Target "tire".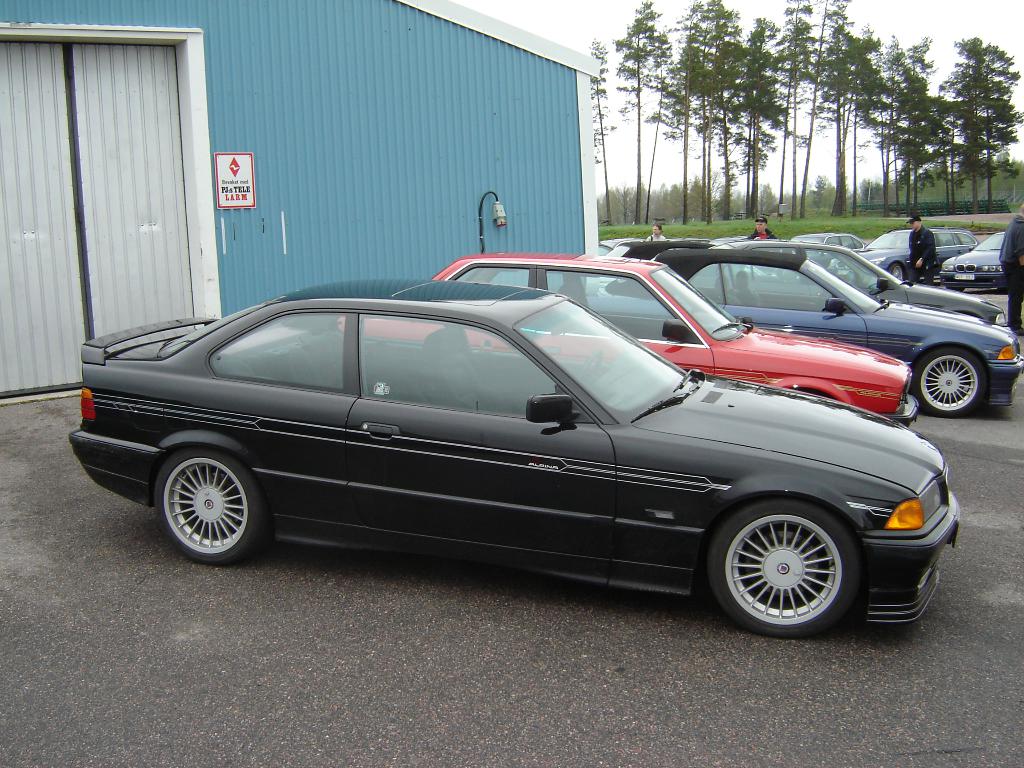
Target region: locate(153, 451, 263, 566).
